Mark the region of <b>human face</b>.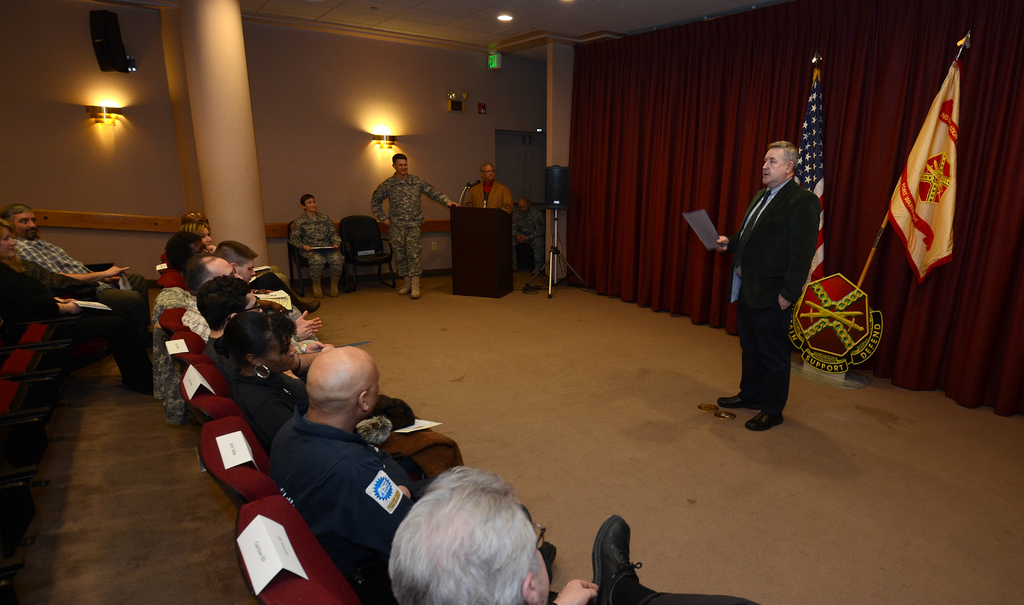
Region: 10 209 36 237.
